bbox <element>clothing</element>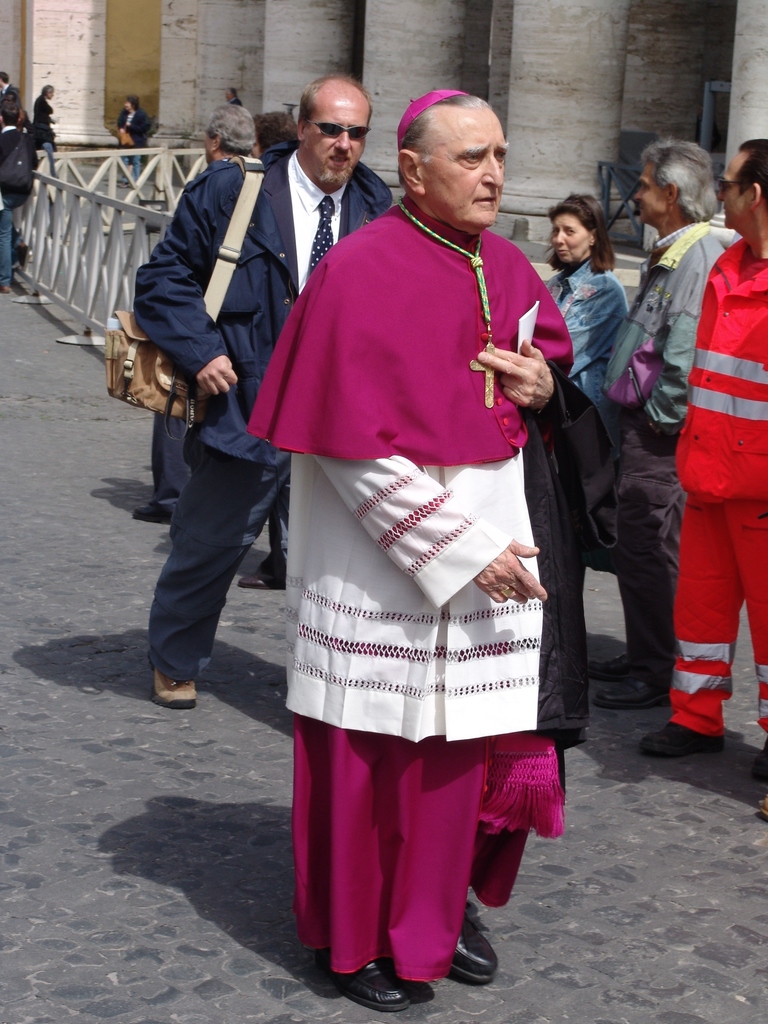
pyautogui.locateOnScreen(670, 227, 764, 752)
